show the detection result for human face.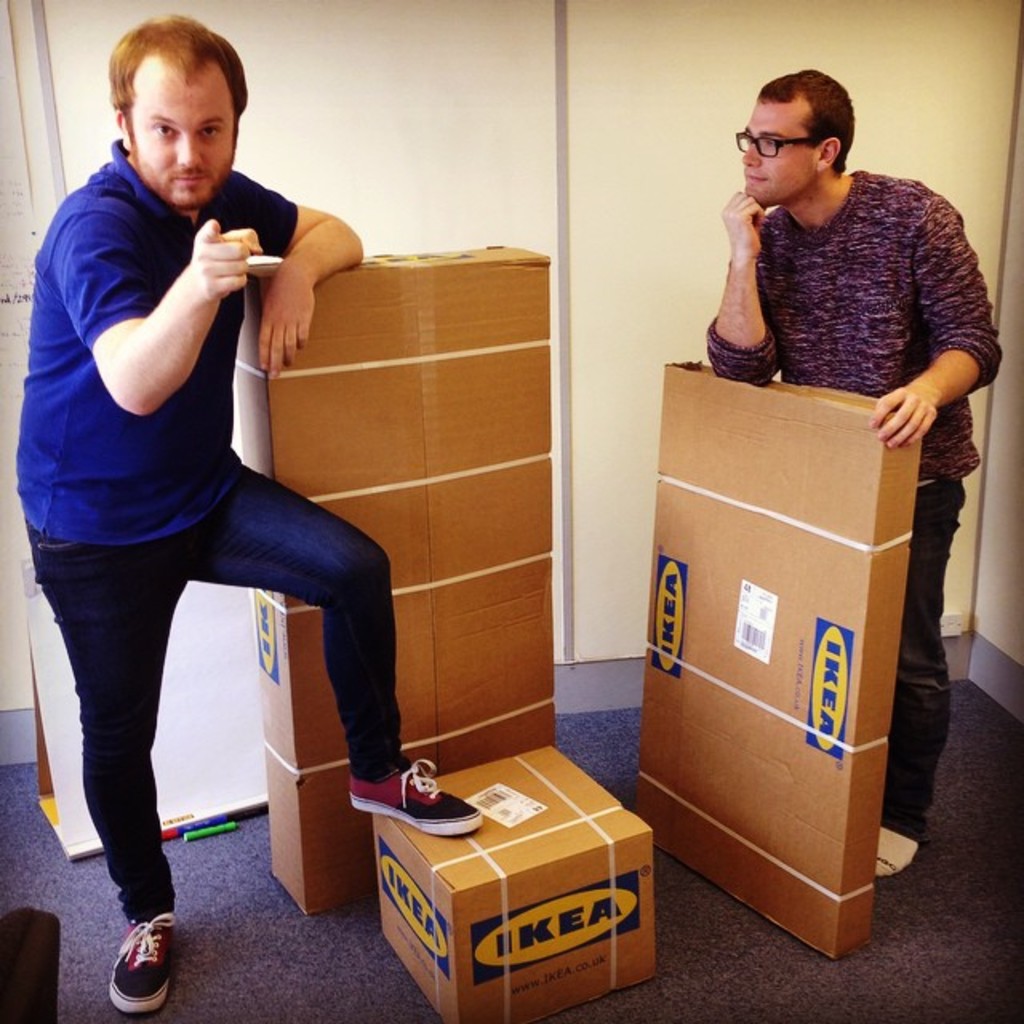
x1=728, y1=91, x2=819, y2=203.
